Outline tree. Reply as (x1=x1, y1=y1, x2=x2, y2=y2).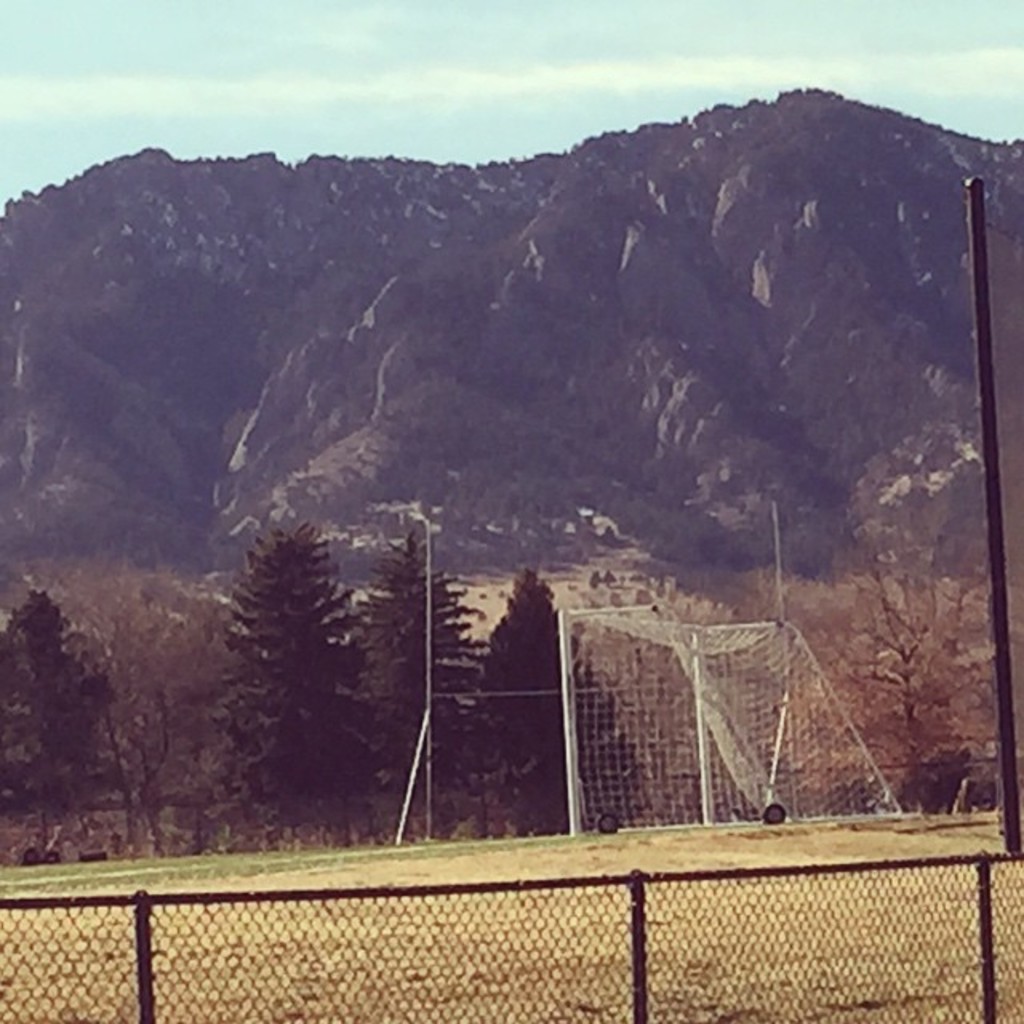
(x1=357, y1=515, x2=494, y2=808).
